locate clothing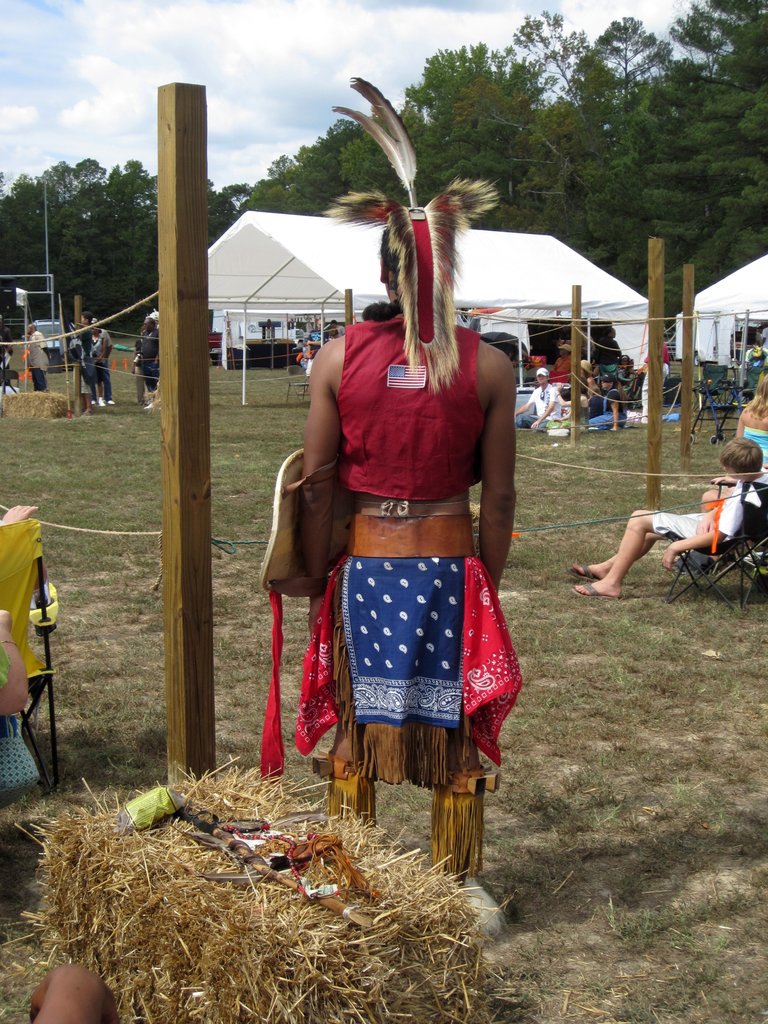
bbox=[28, 326, 47, 395]
